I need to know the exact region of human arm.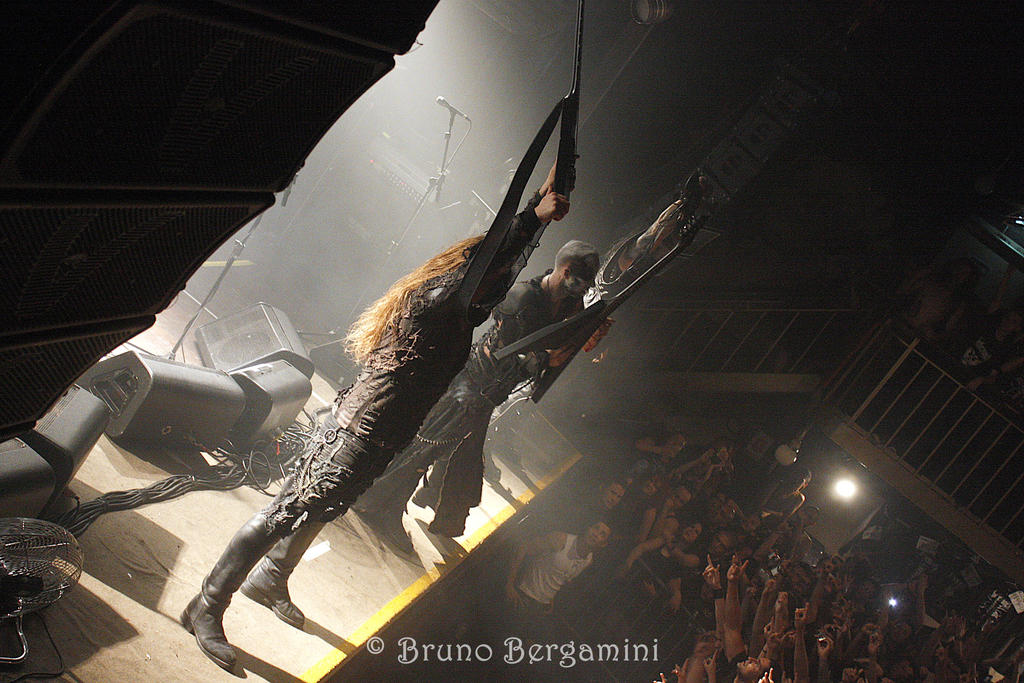
Region: {"left": 578, "top": 186, "right": 701, "bottom": 320}.
